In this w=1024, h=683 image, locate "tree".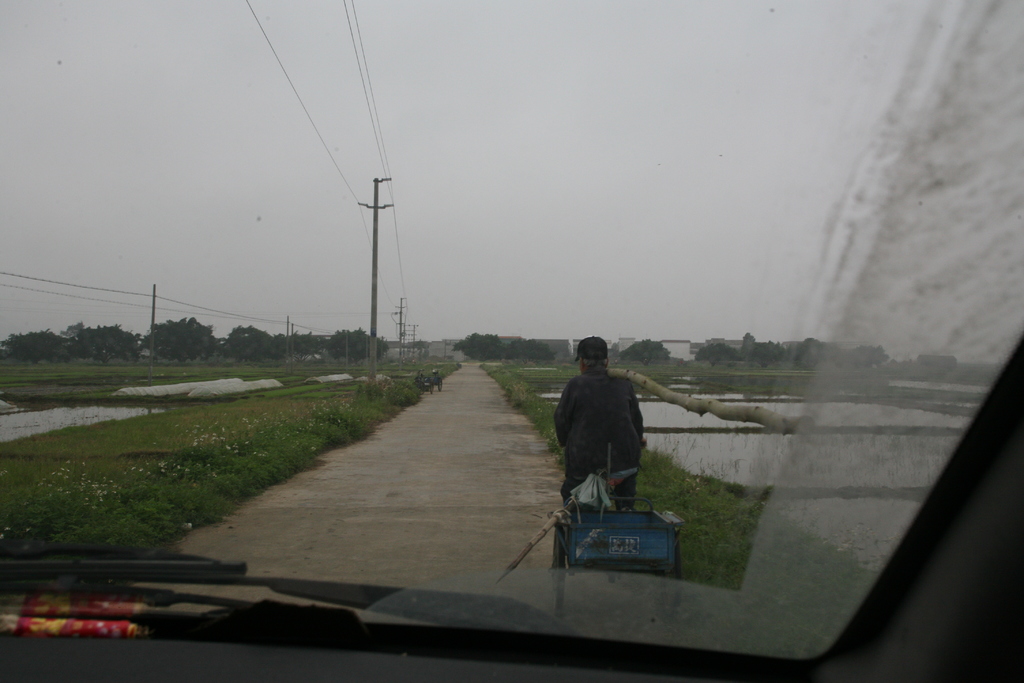
Bounding box: 220:320:294:363.
